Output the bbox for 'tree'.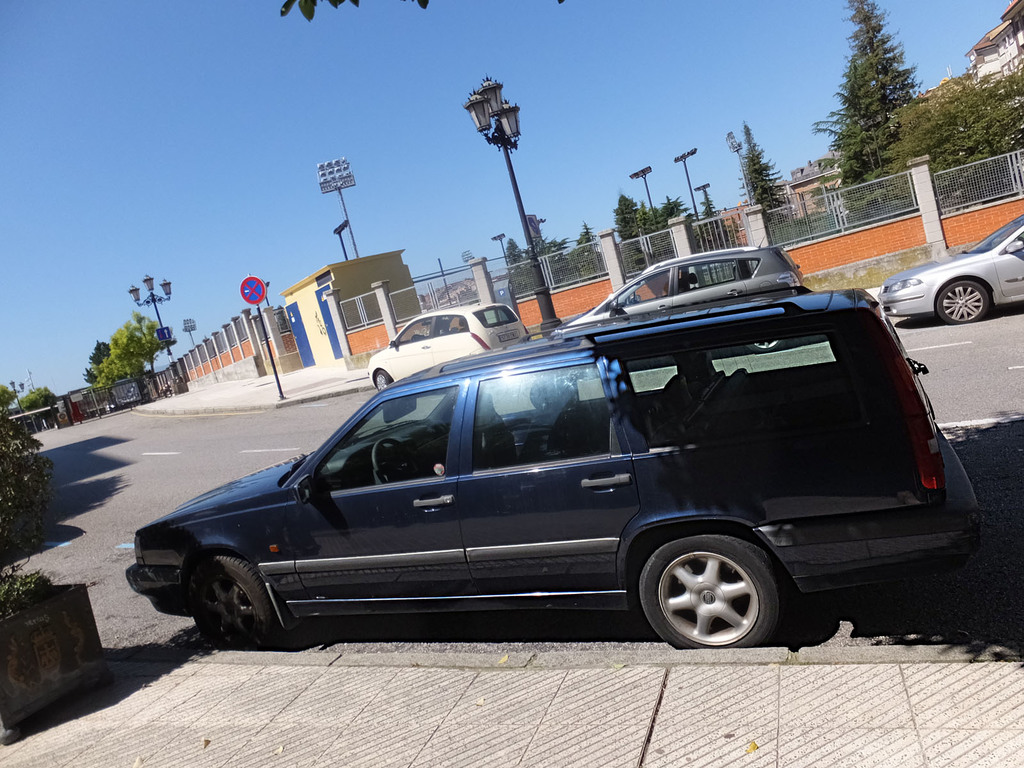
detection(0, 378, 19, 410).
